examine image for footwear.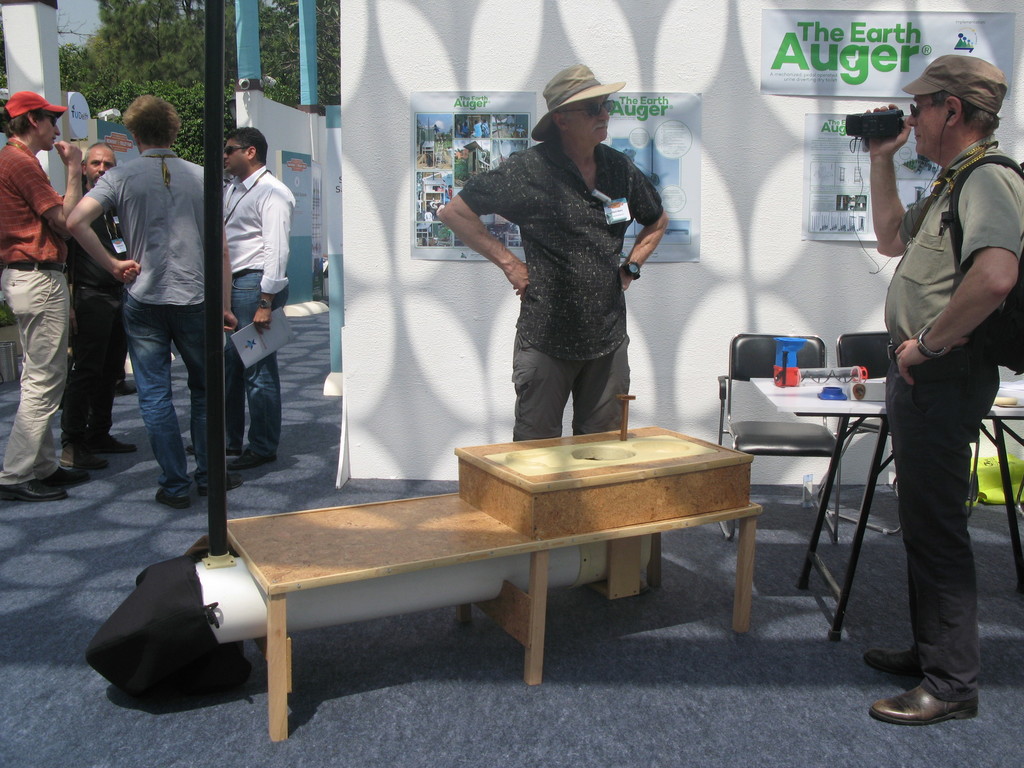
Examination result: rect(150, 490, 193, 514).
